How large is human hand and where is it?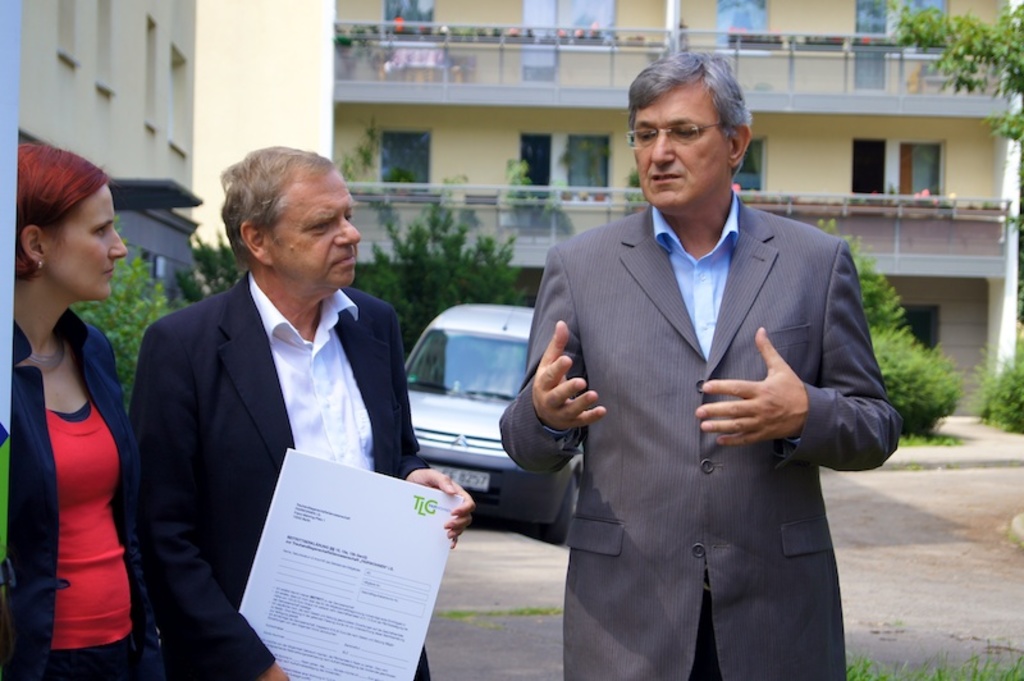
Bounding box: (255,662,289,680).
